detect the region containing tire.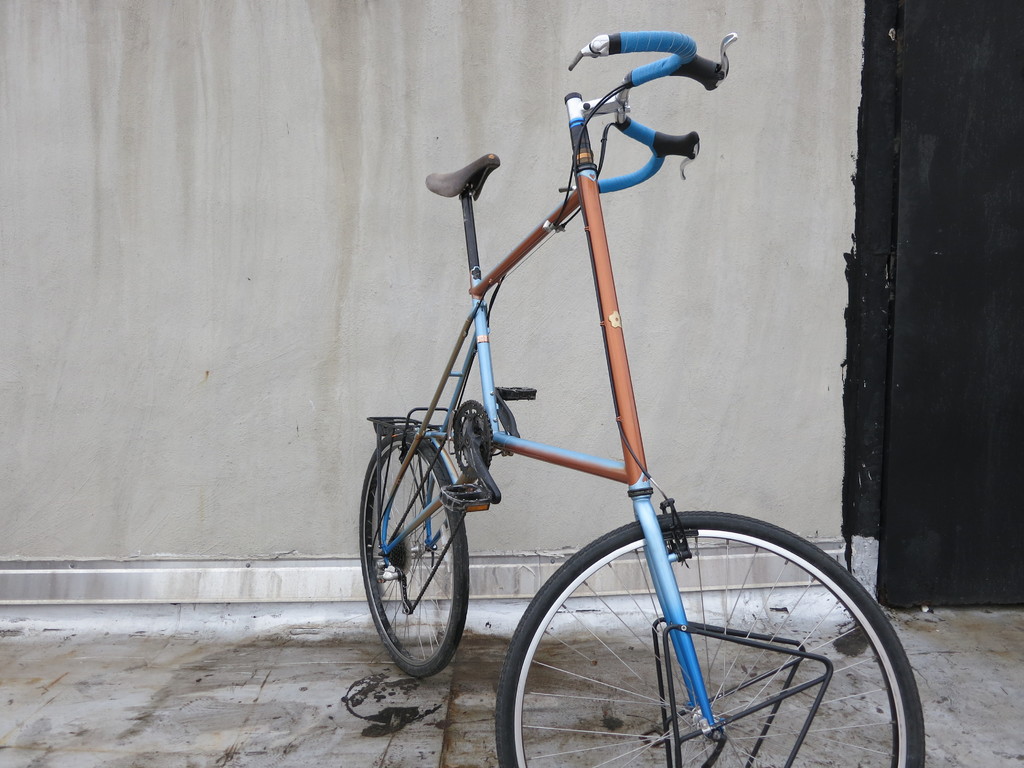
<region>495, 509, 925, 767</region>.
